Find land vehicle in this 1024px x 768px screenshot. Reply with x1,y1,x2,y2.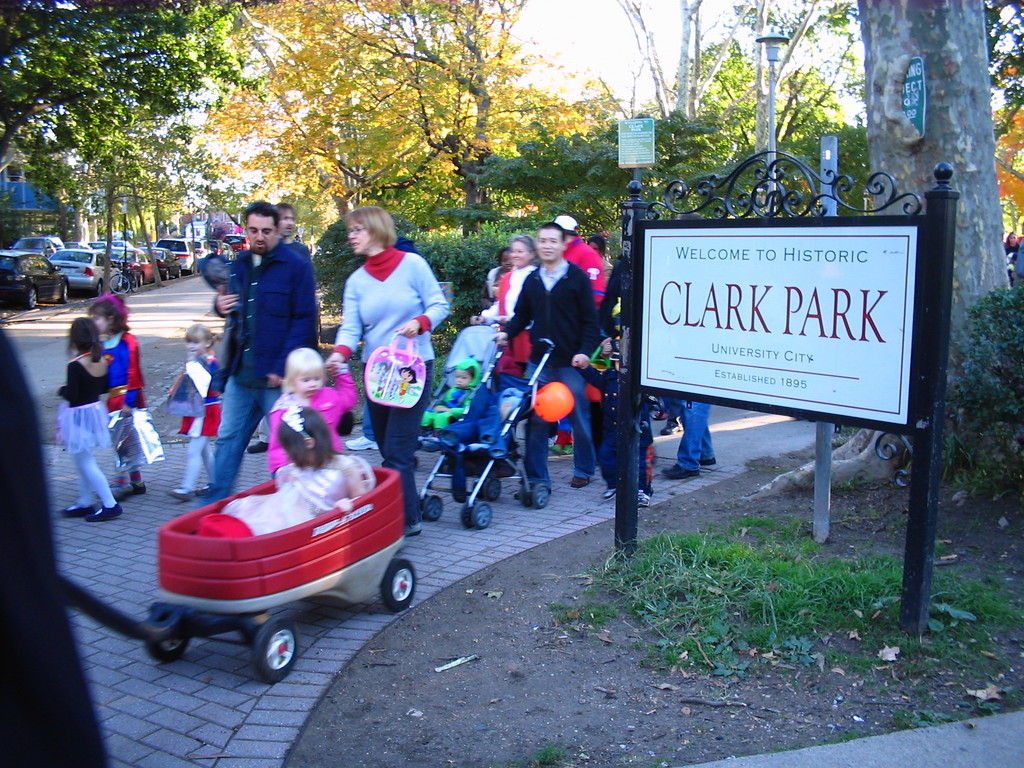
192,237,209,259.
